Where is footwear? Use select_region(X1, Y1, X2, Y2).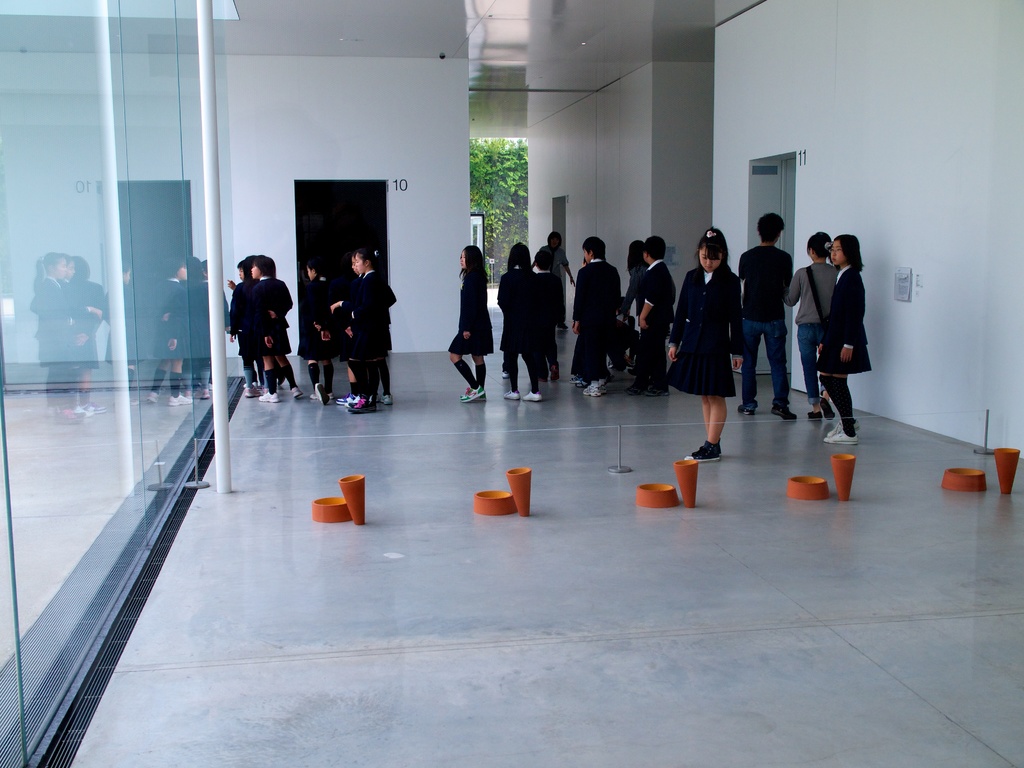
select_region(700, 439, 721, 451).
